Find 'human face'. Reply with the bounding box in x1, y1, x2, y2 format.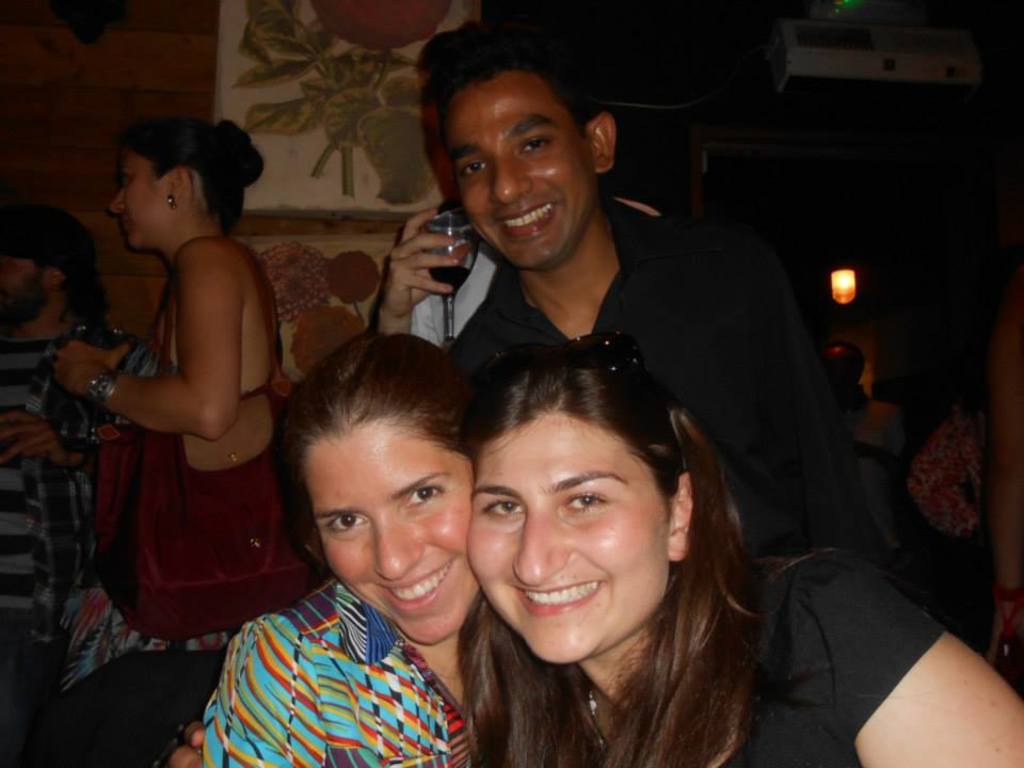
435, 69, 597, 276.
